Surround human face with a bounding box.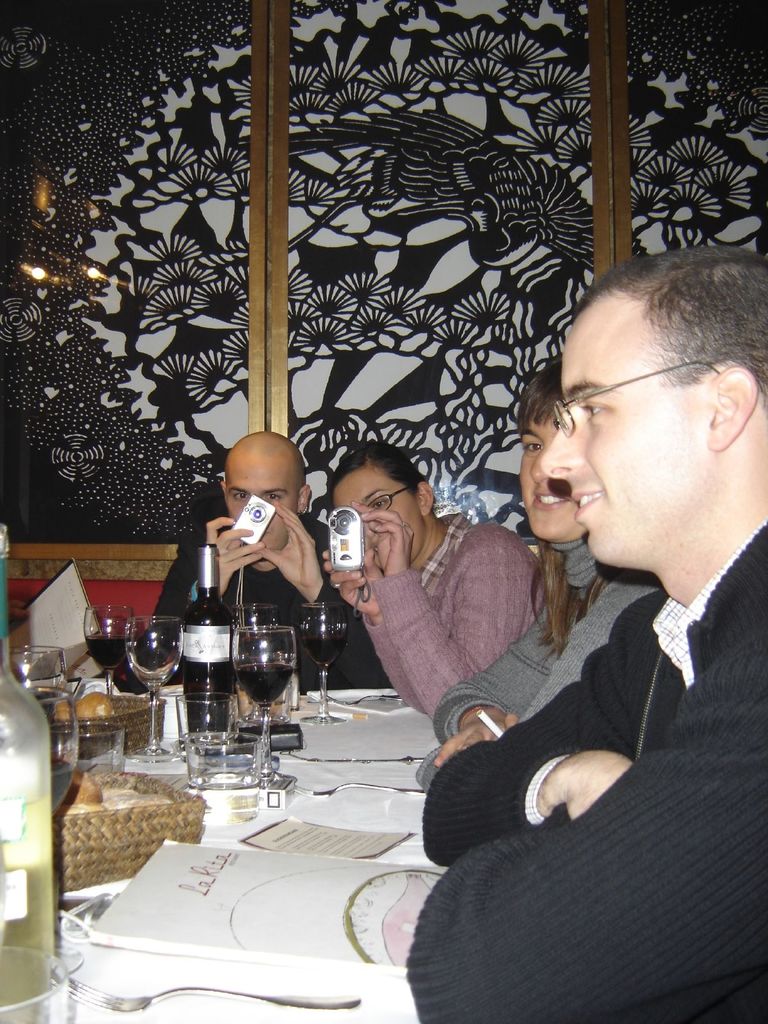
bbox(335, 465, 417, 559).
